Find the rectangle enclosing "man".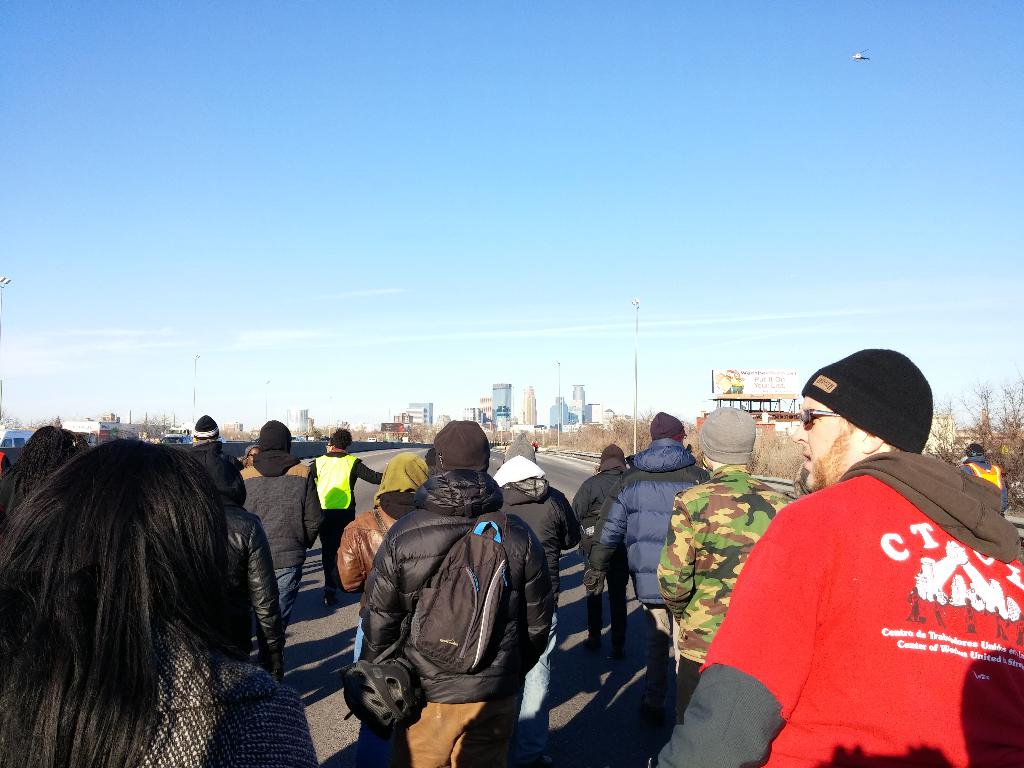
<box>687,352,1013,756</box>.
